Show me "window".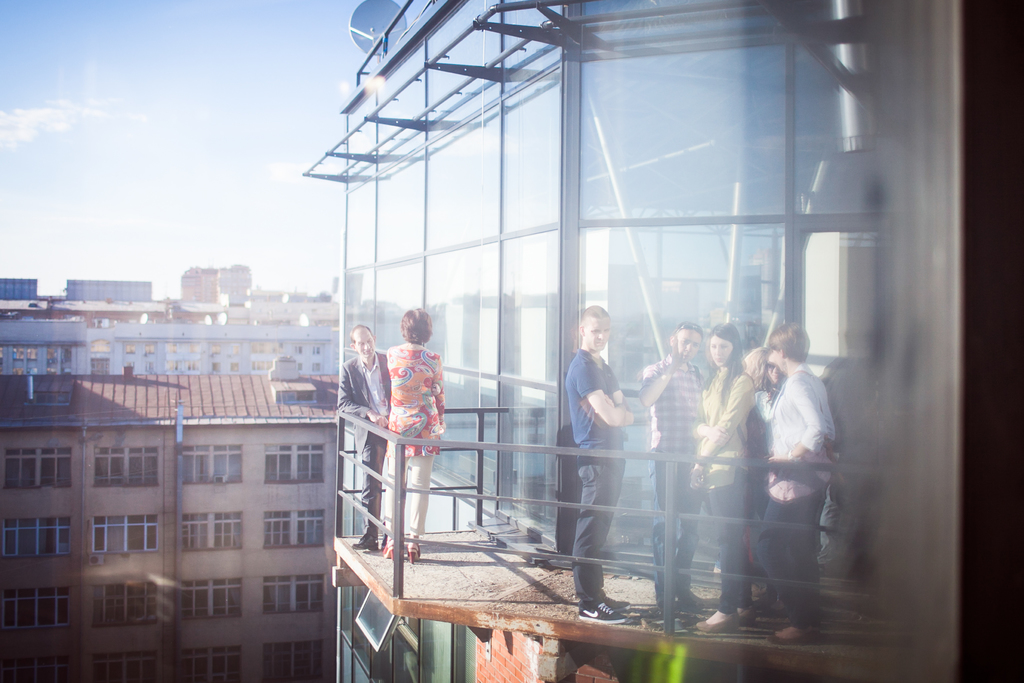
"window" is here: l=84, t=645, r=170, b=680.
